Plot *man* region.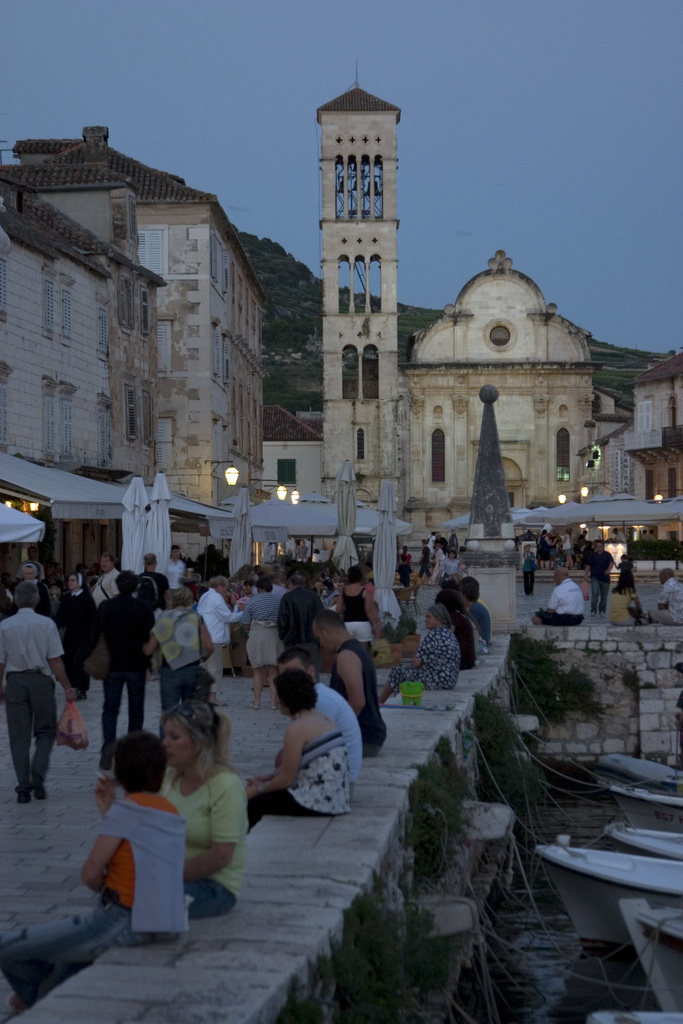
Plotted at x1=15 y1=547 x2=45 y2=579.
